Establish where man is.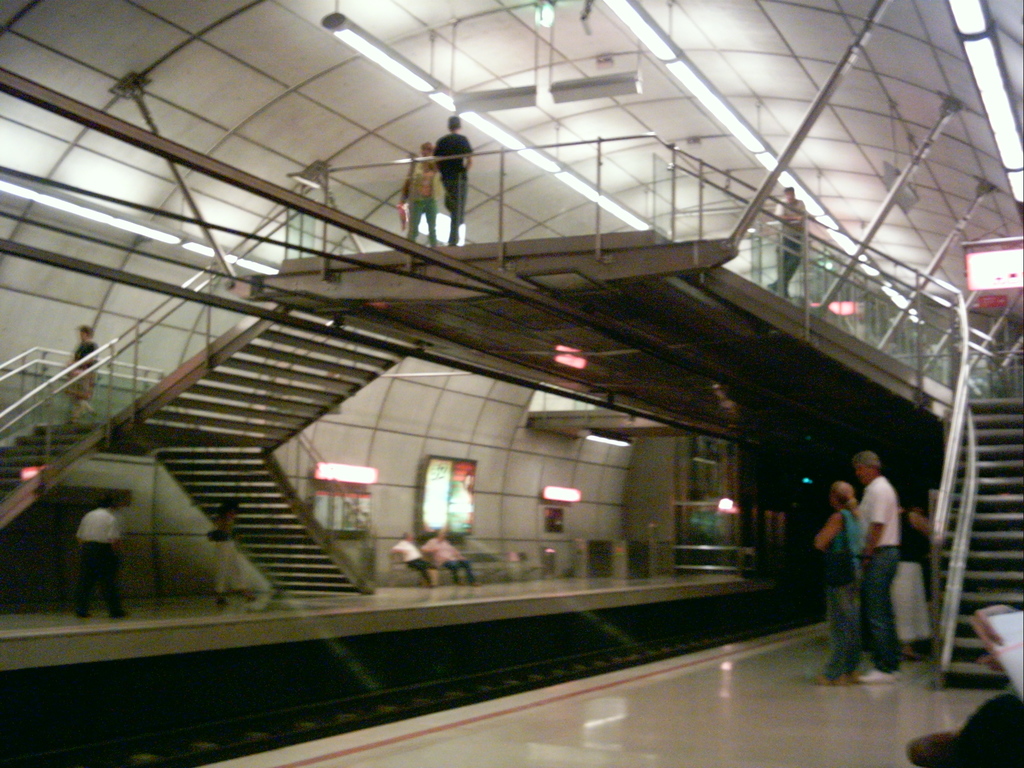
Established at [left=846, top=451, right=900, bottom=689].
